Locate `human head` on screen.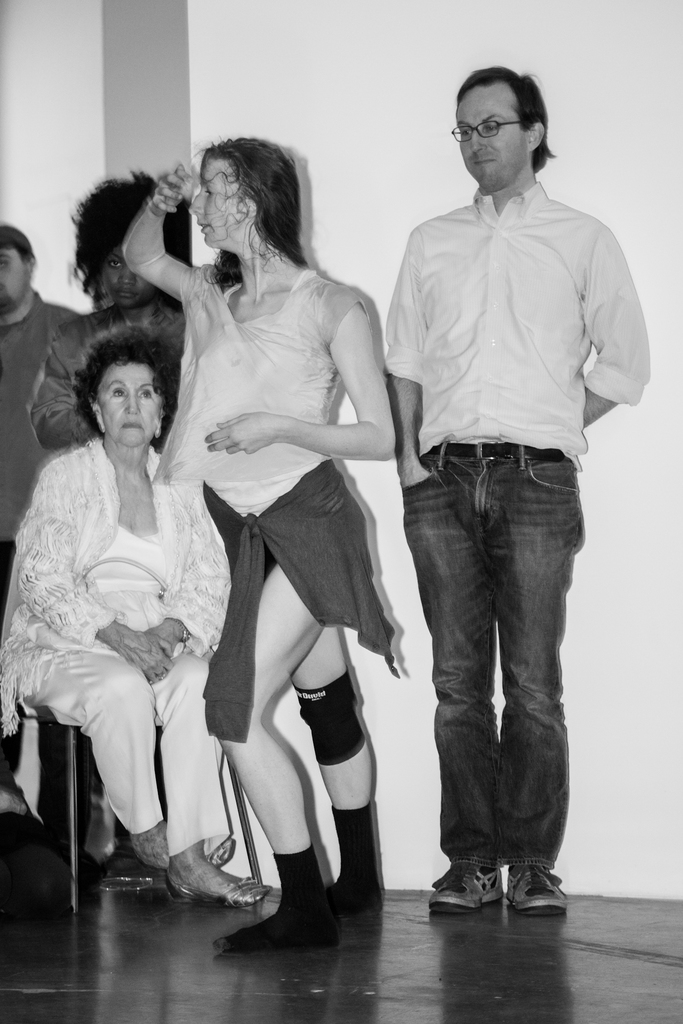
On screen at {"left": 81, "top": 328, "right": 184, "bottom": 442}.
